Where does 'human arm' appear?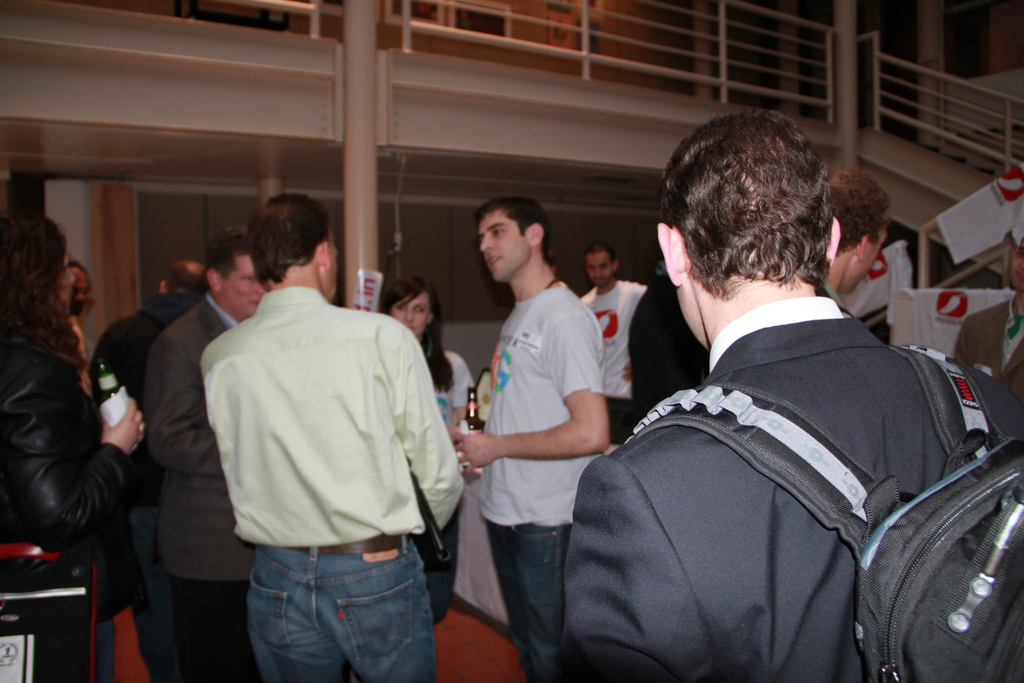
Appears at region(549, 440, 722, 682).
